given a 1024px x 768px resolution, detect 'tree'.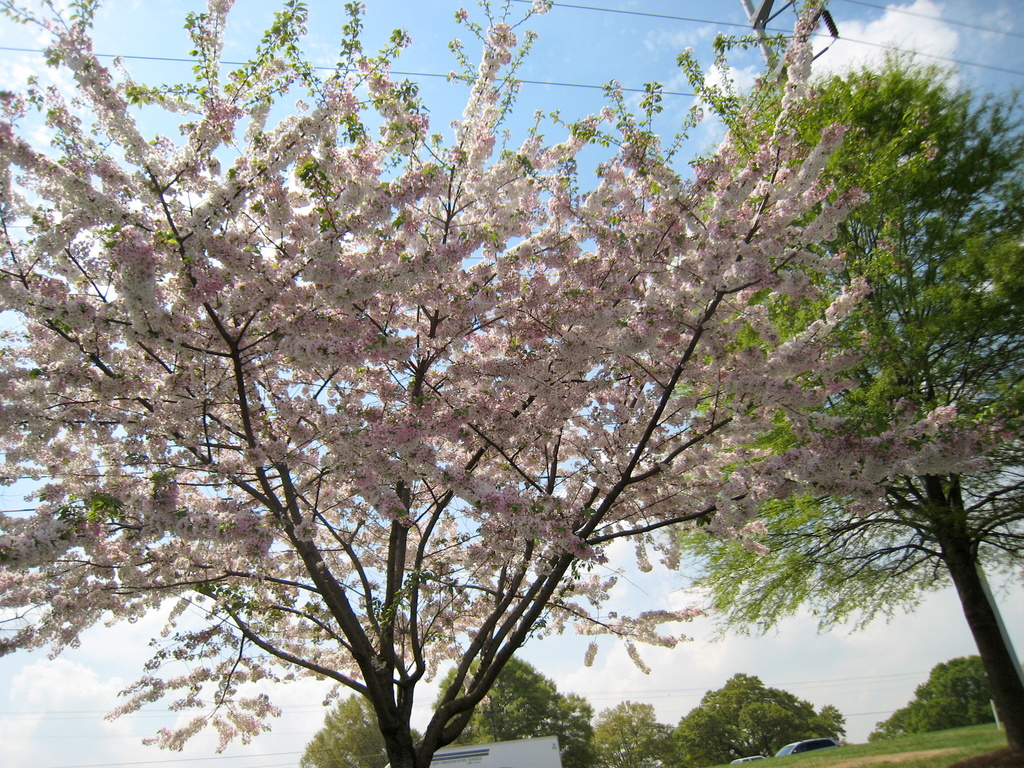
l=740, t=698, r=799, b=759.
